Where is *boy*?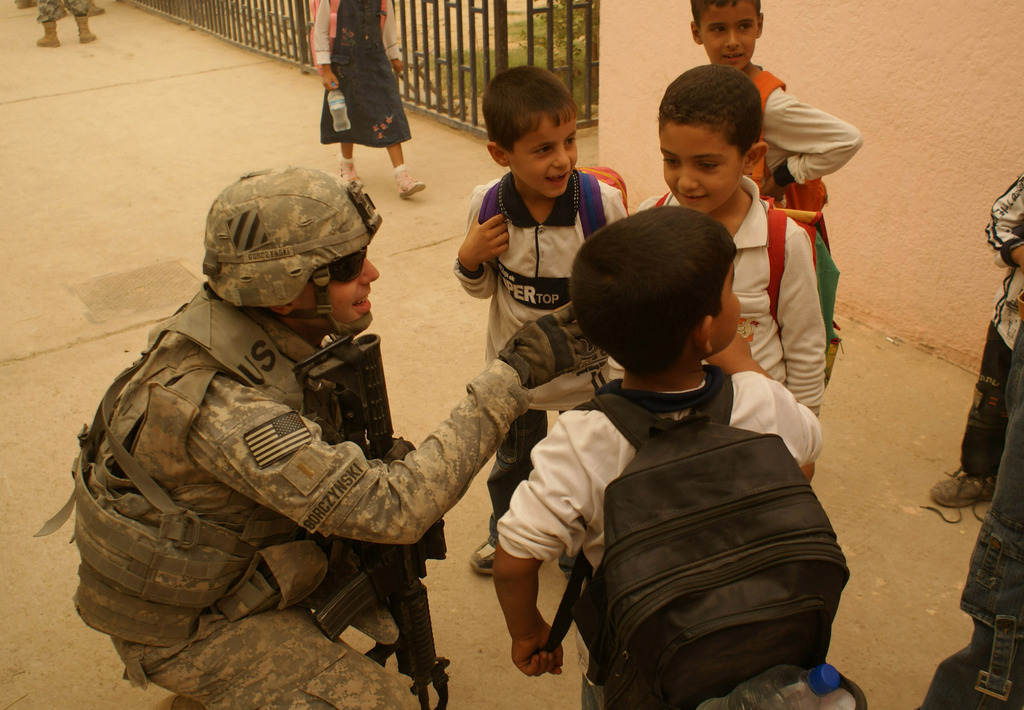
<region>680, 0, 879, 370</region>.
